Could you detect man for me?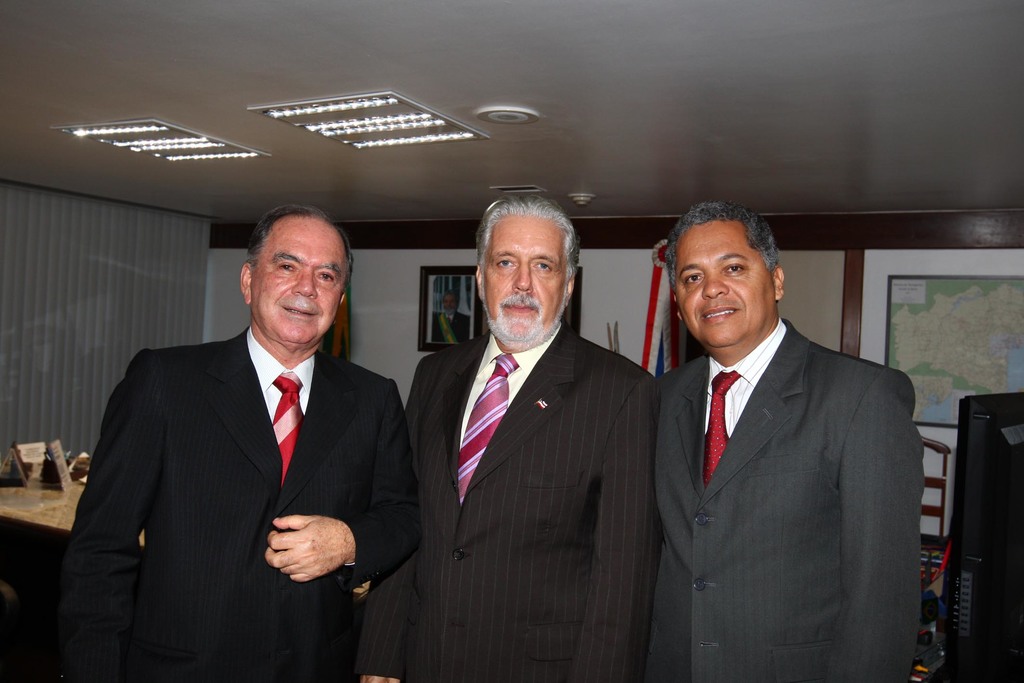
Detection result: [355,191,668,682].
